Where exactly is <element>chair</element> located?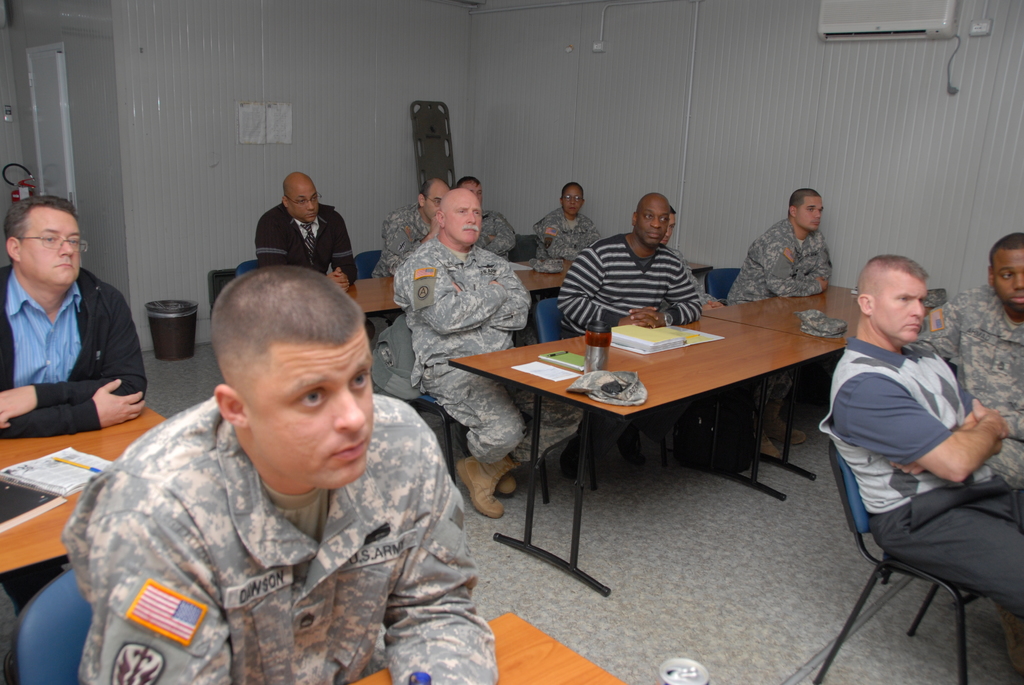
Its bounding box is 234:258:269:280.
